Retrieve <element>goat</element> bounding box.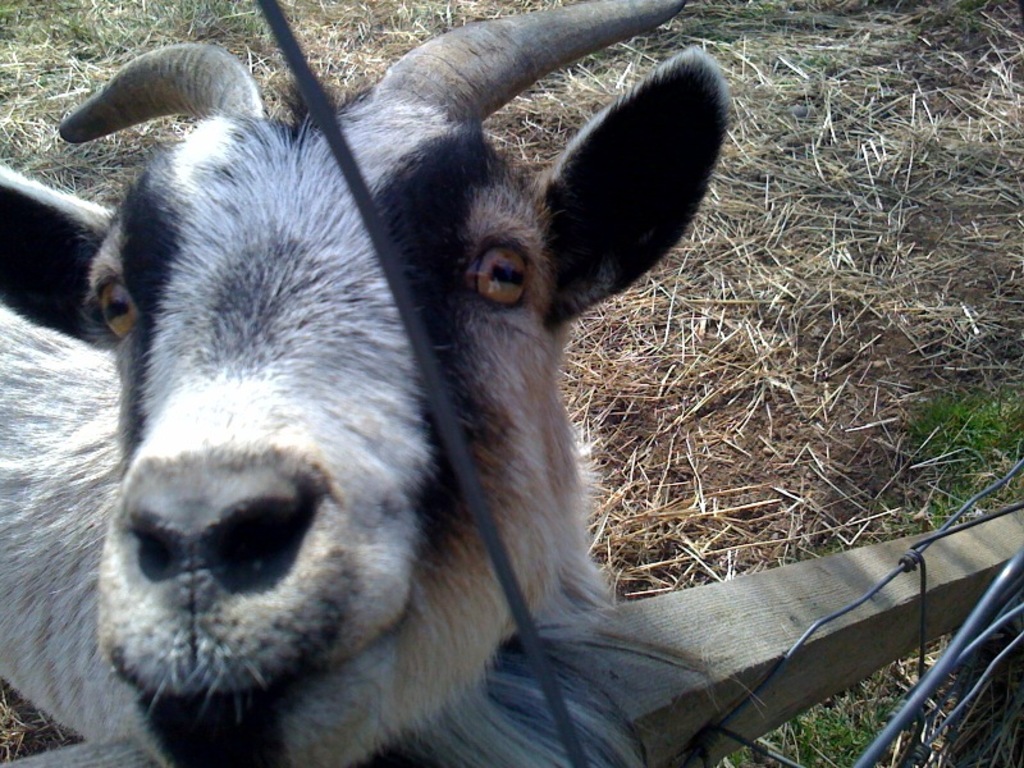
Bounding box: box(0, 0, 728, 767).
